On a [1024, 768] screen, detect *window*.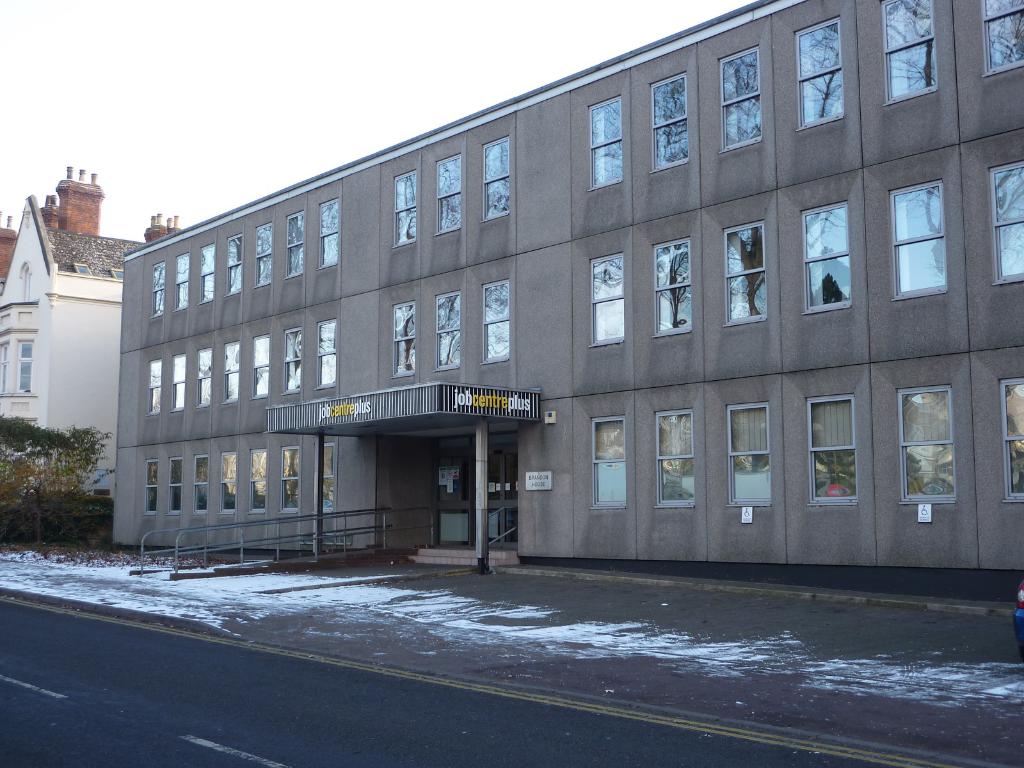
crop(479, 135, 509, 224).
